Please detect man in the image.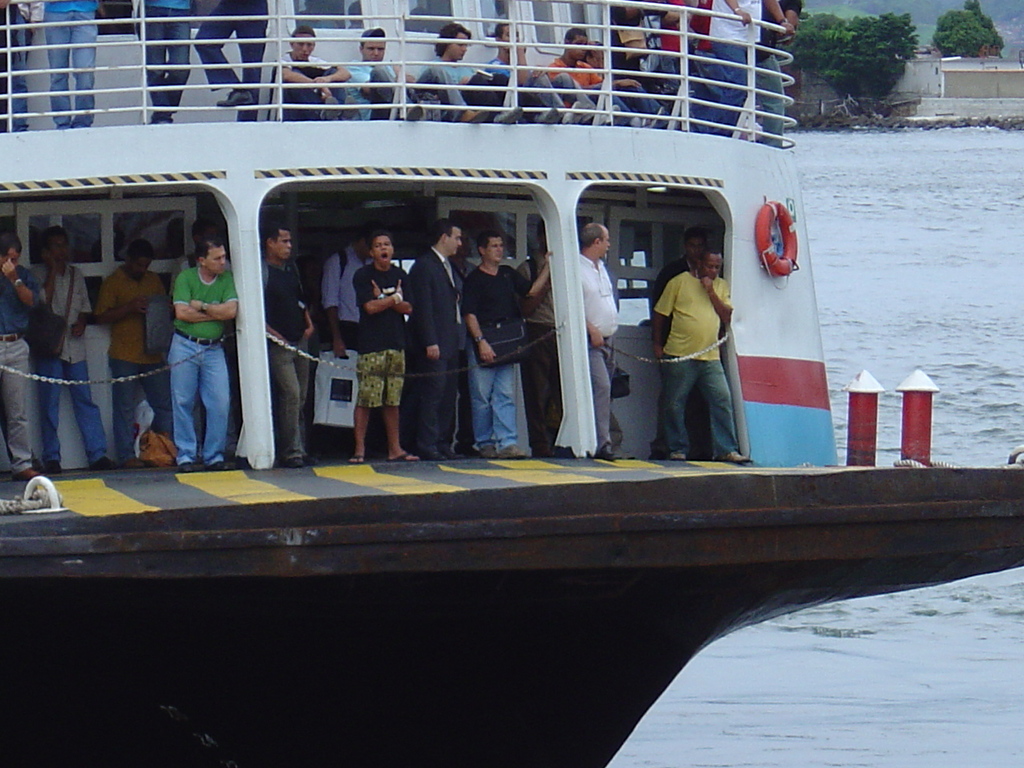
detection(0, 232, 42, 470).
